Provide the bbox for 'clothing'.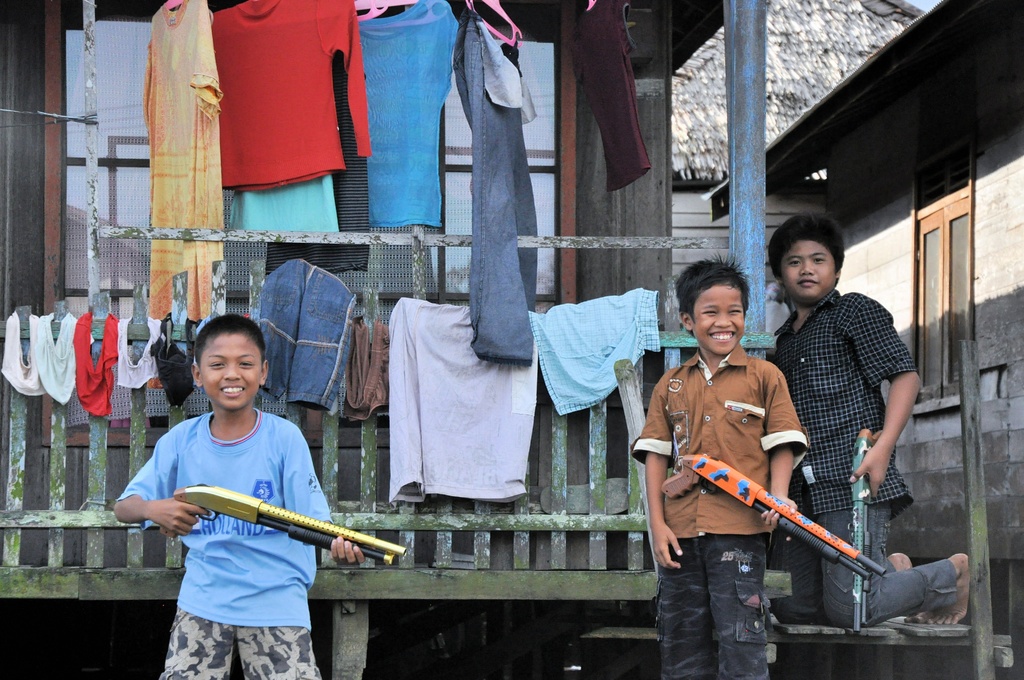
crop(762, 287, 956, 627).
